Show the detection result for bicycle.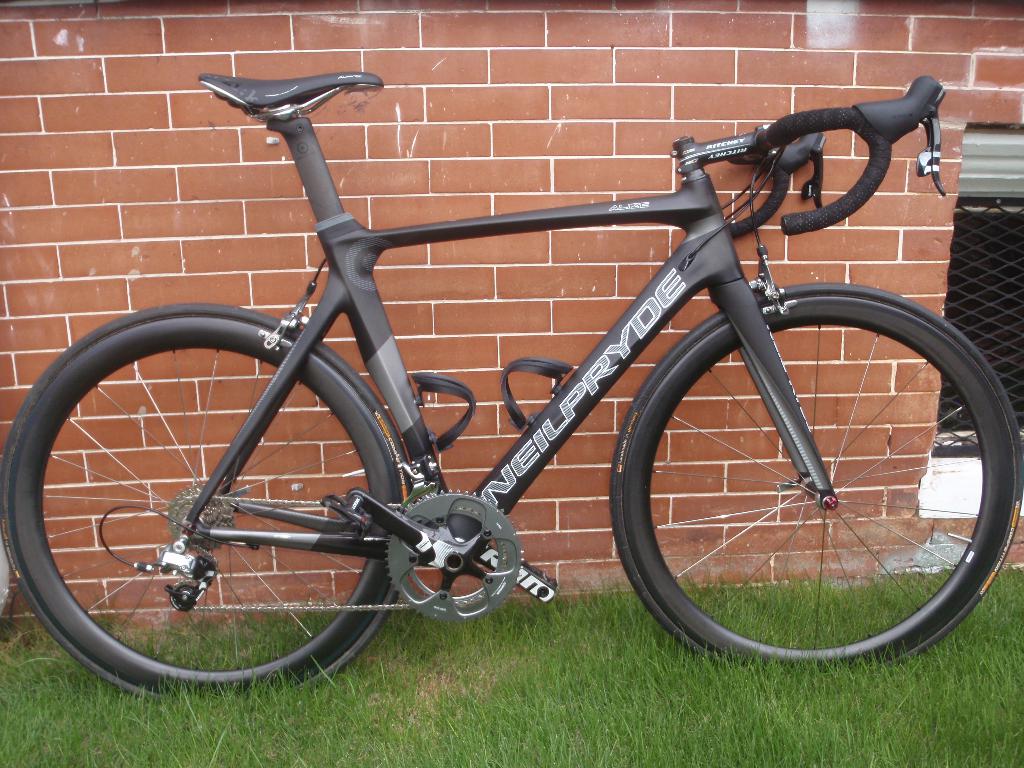
left=47, top=0, right=1023, bottom=701.
